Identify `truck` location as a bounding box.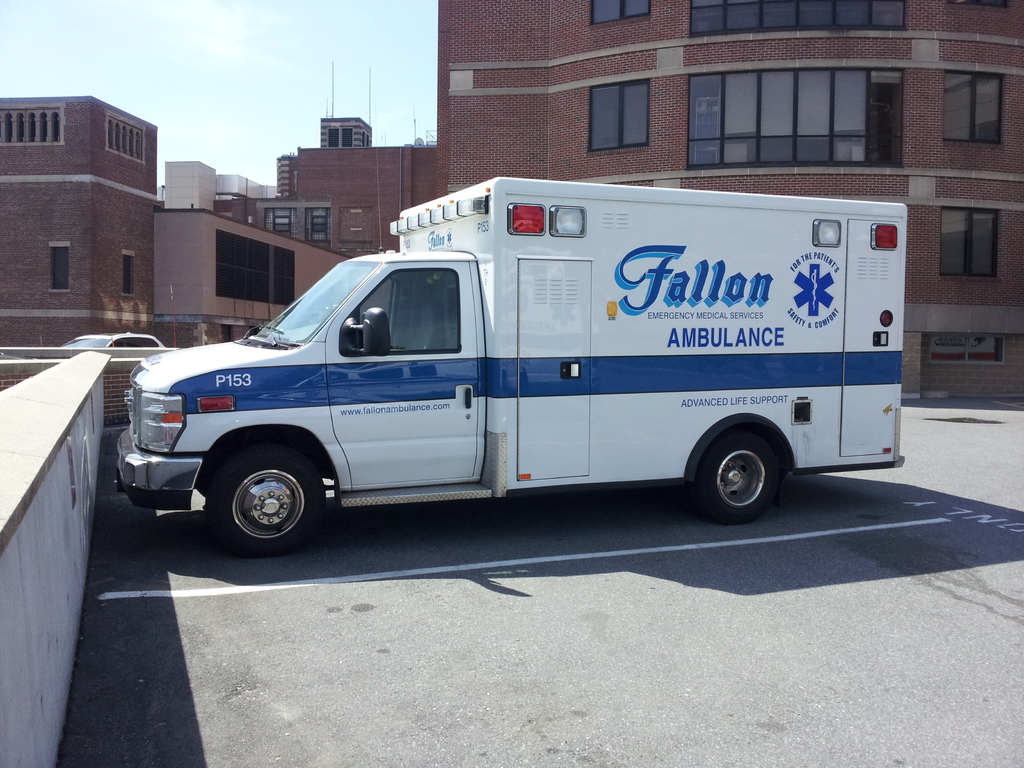
<bbox>119, 204, 849, 559</bbox>.
